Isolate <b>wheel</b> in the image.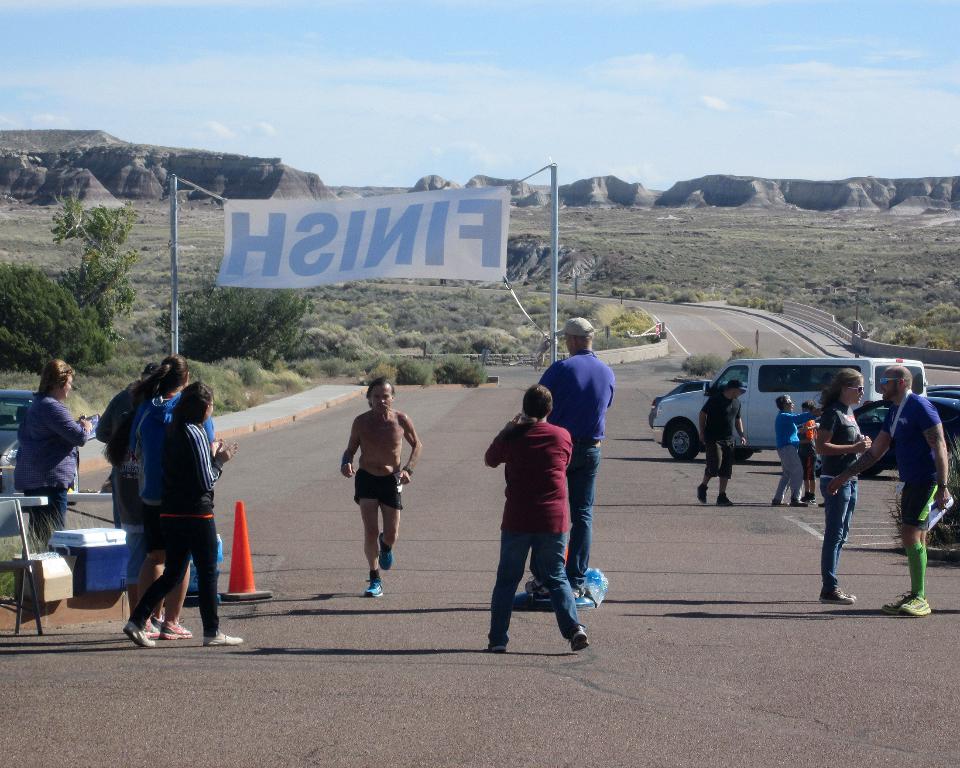
Isolated region: bbox(670, 424, 697, 466).
